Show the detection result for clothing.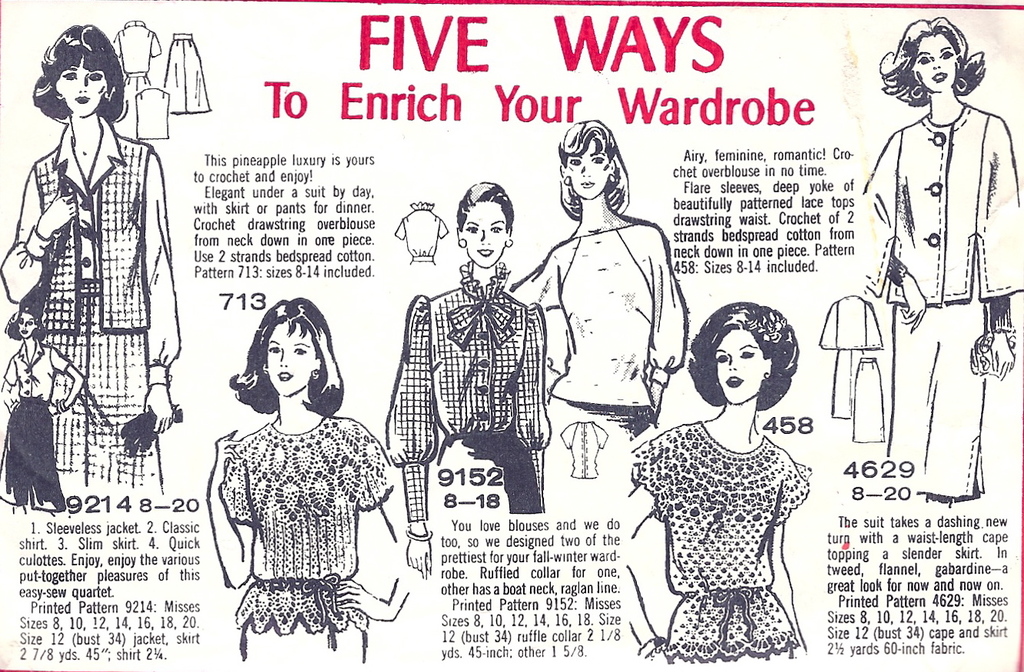
(384,265,557,518).
